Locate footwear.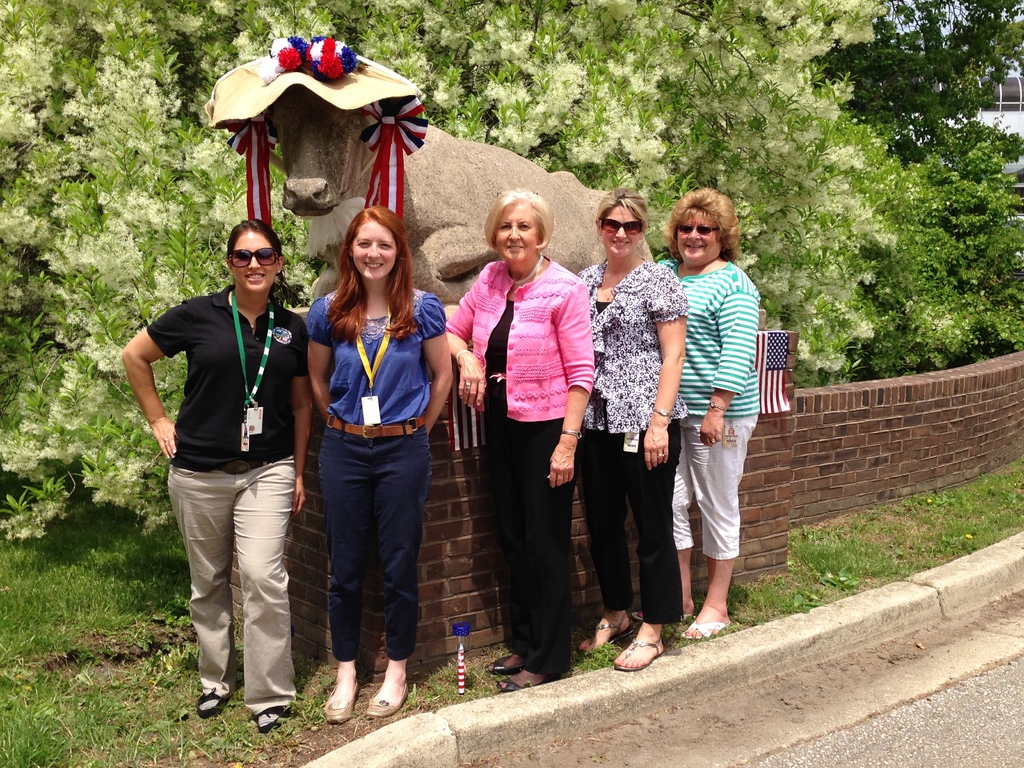
Bounding box: [497, 669, 557, 695].
